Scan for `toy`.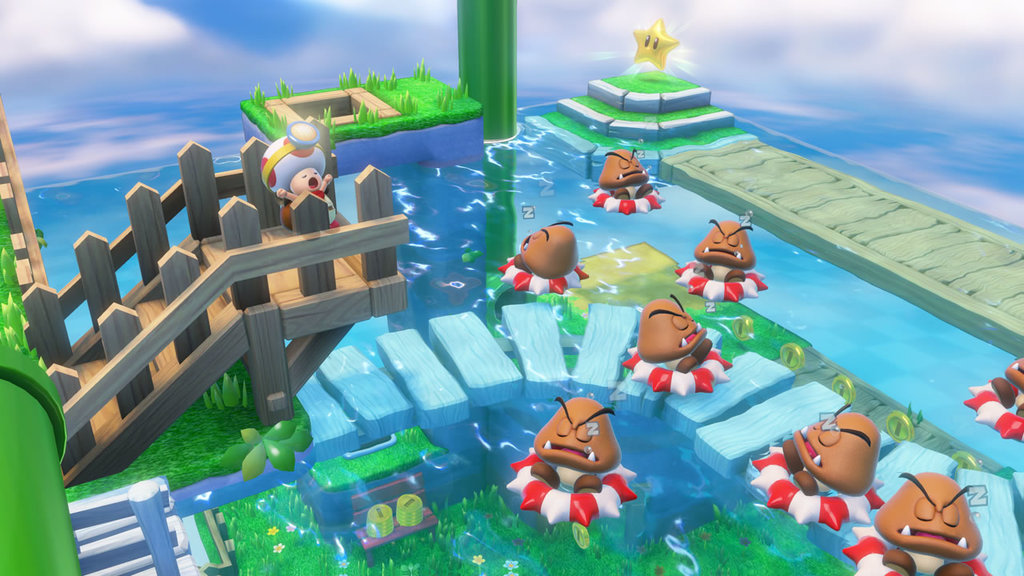
Scan result: l=500, t=391, r=644, b=532.
